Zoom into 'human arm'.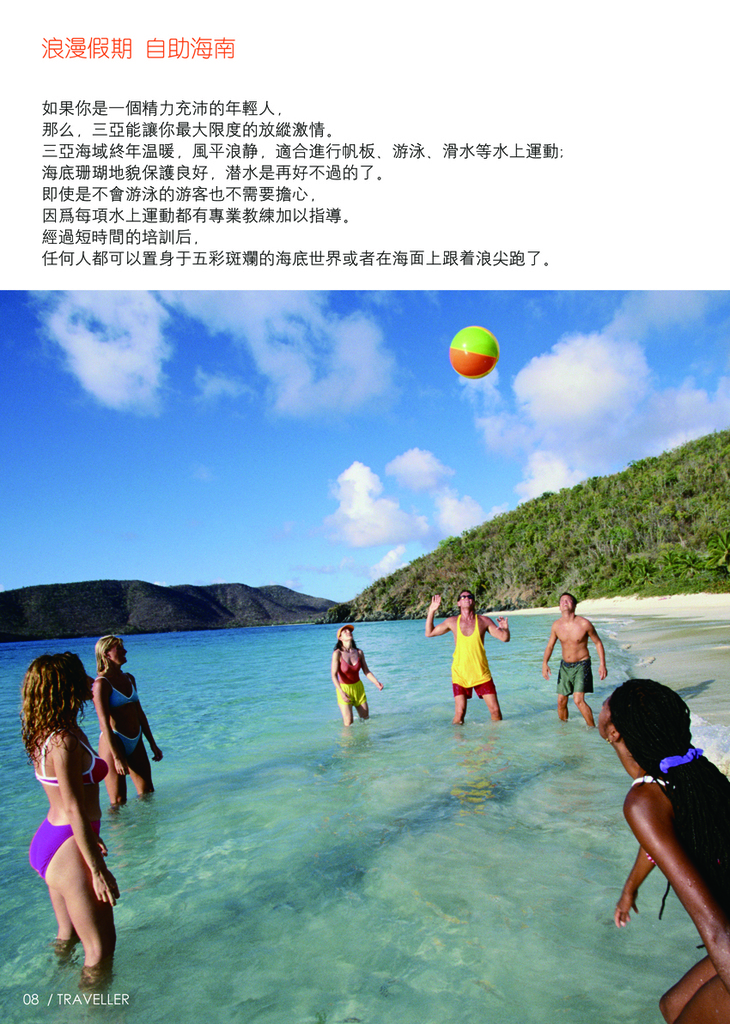
Zoom target: select_region(423, 593, 461, 637).
